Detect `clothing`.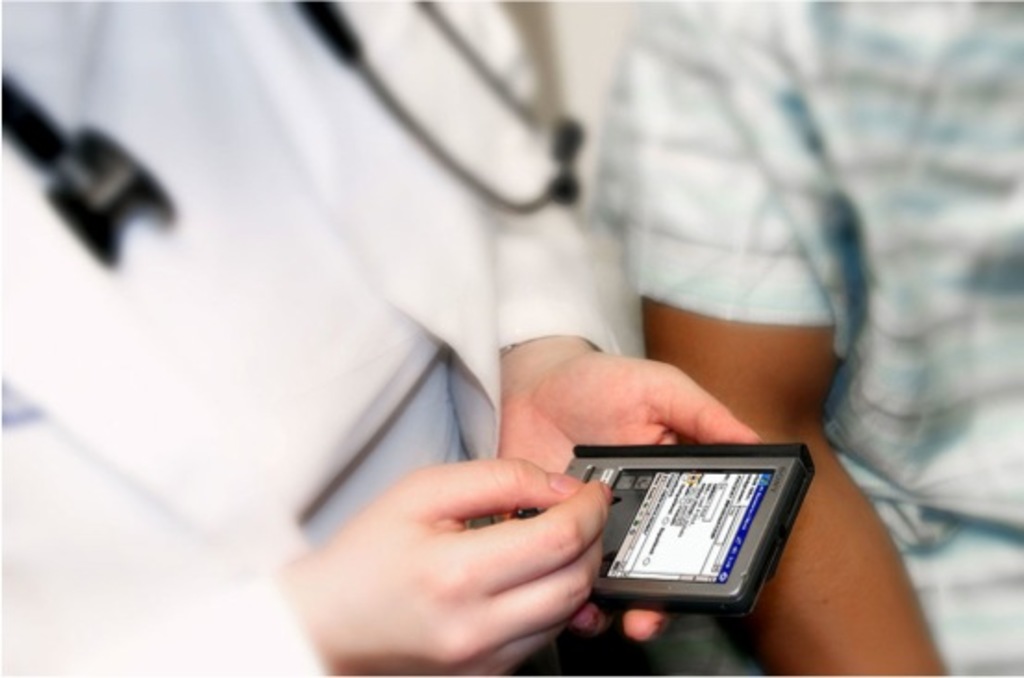
Detected at (left=0, top=0, right=620, bottom=676).
